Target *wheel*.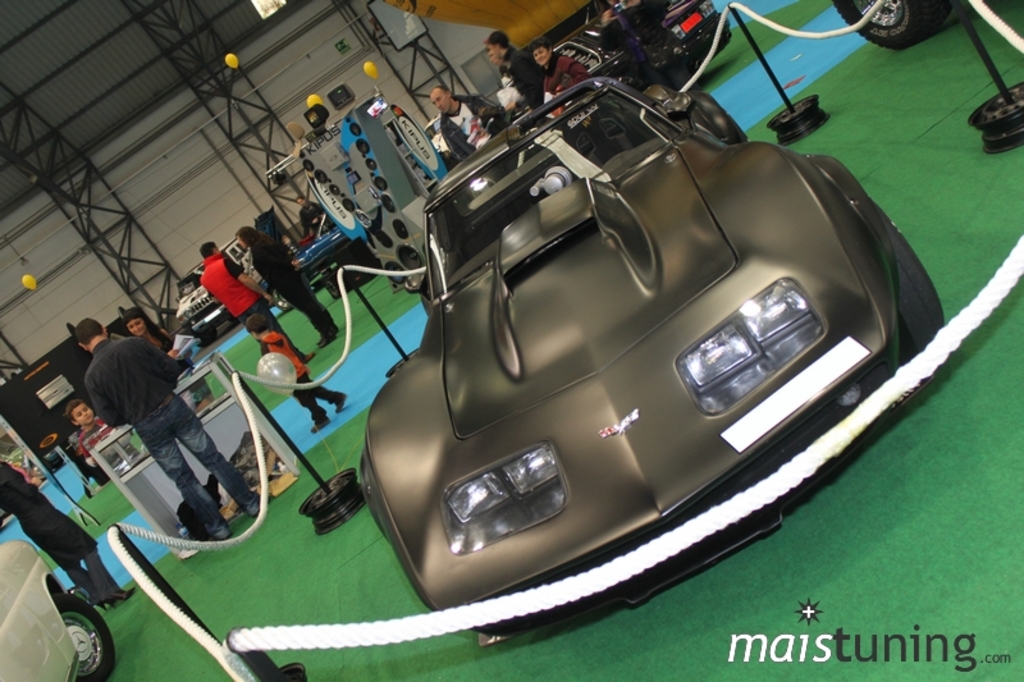
Target region: l=197, t=326, r=218, b=347.
